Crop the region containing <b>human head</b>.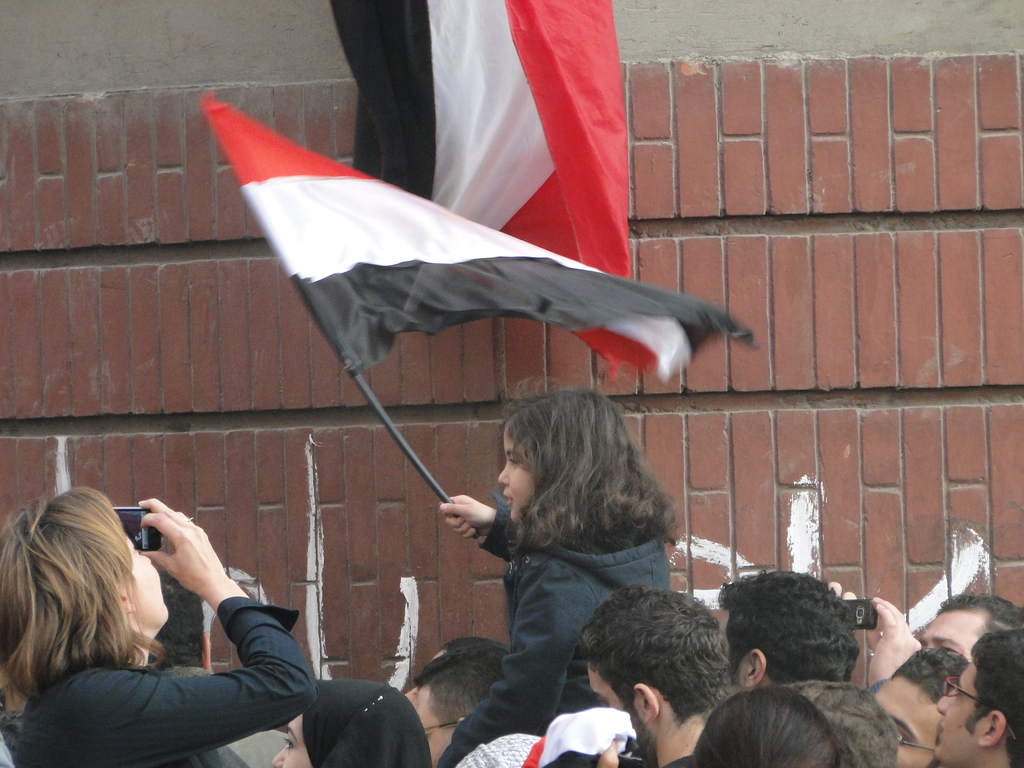
Crop region: detection(702, 689, 837, 767).
